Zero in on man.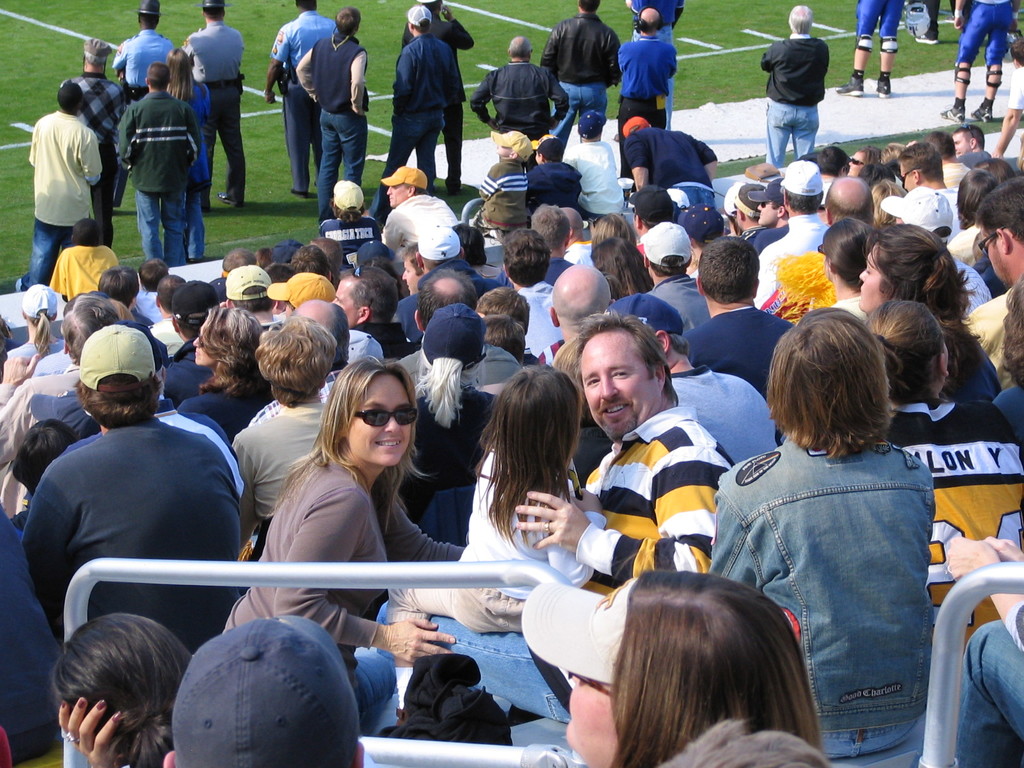
Zeroed in: {"x1": 924, "y1": 131, "x2": 973, "y2": 190}.
